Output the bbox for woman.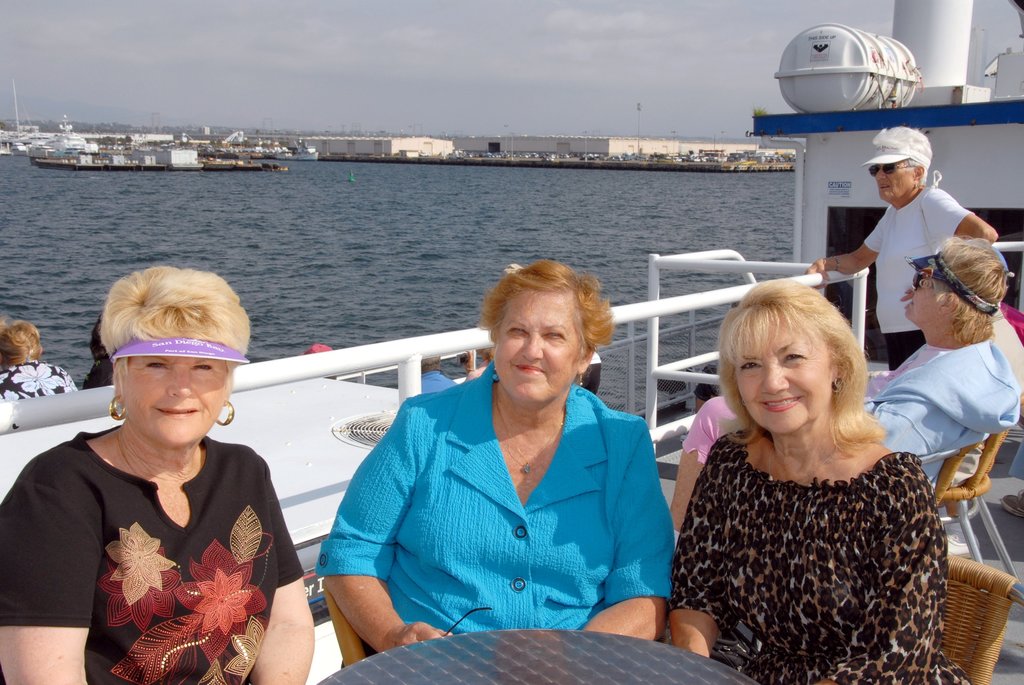
0 266 316 684.
